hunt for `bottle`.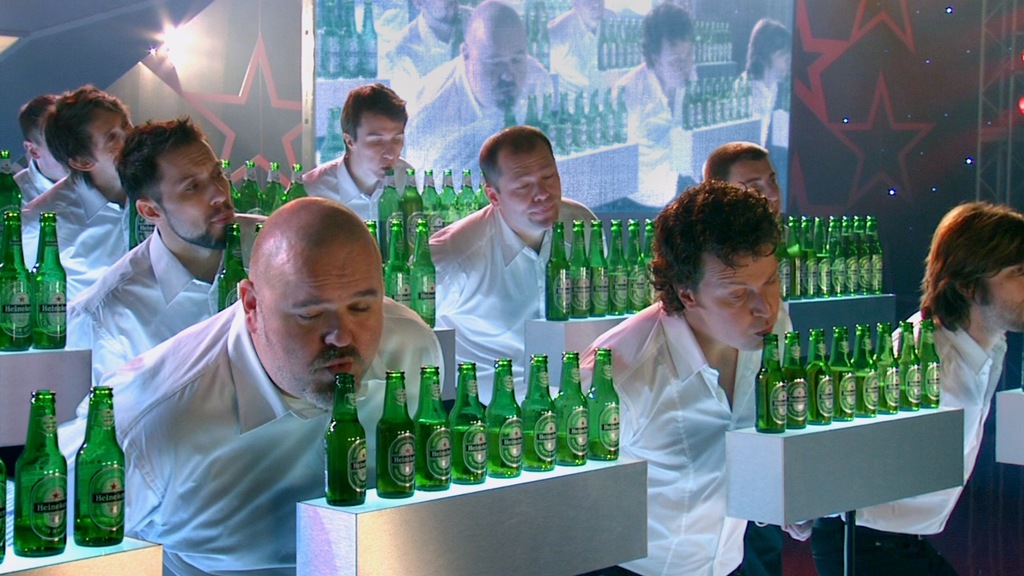
Hunted down at {"x1": 839, "y1": 212, "x2": 861, "y2": 294}.
